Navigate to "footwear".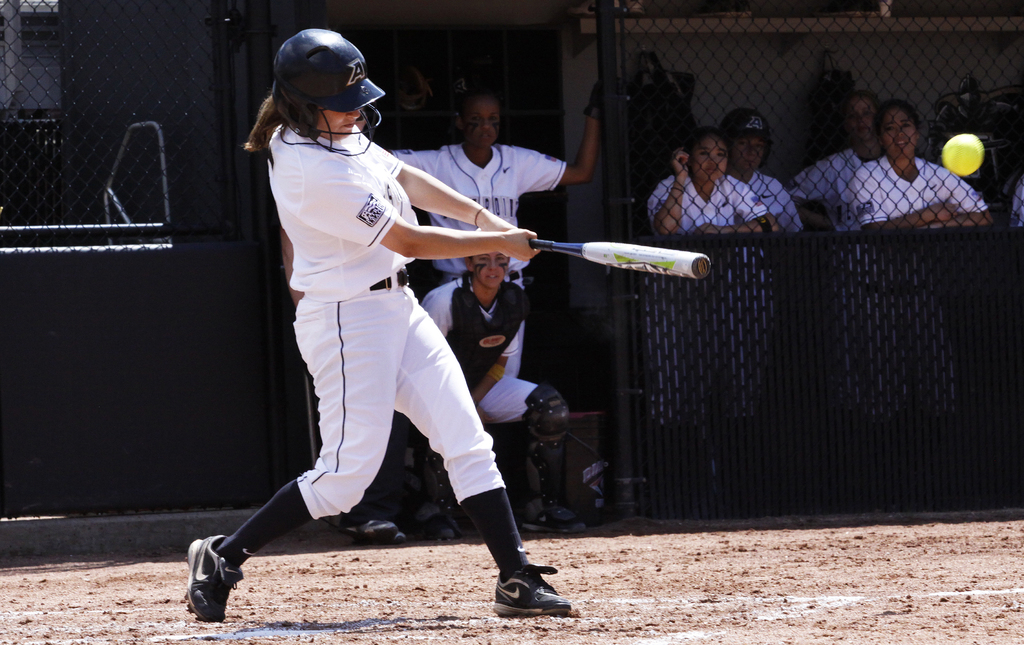
Navigation target: BBox(492, 560, 565, 622).
